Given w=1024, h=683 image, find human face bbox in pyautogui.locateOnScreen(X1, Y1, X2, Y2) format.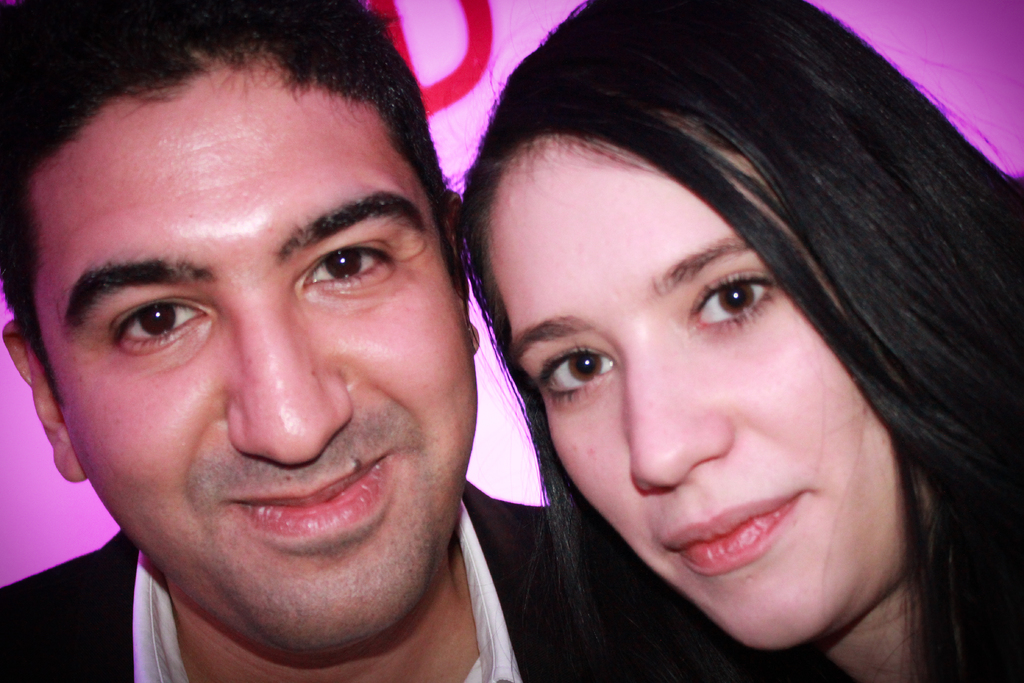
pyautogui.locateOnScreen(511, 138, 899, 645).
